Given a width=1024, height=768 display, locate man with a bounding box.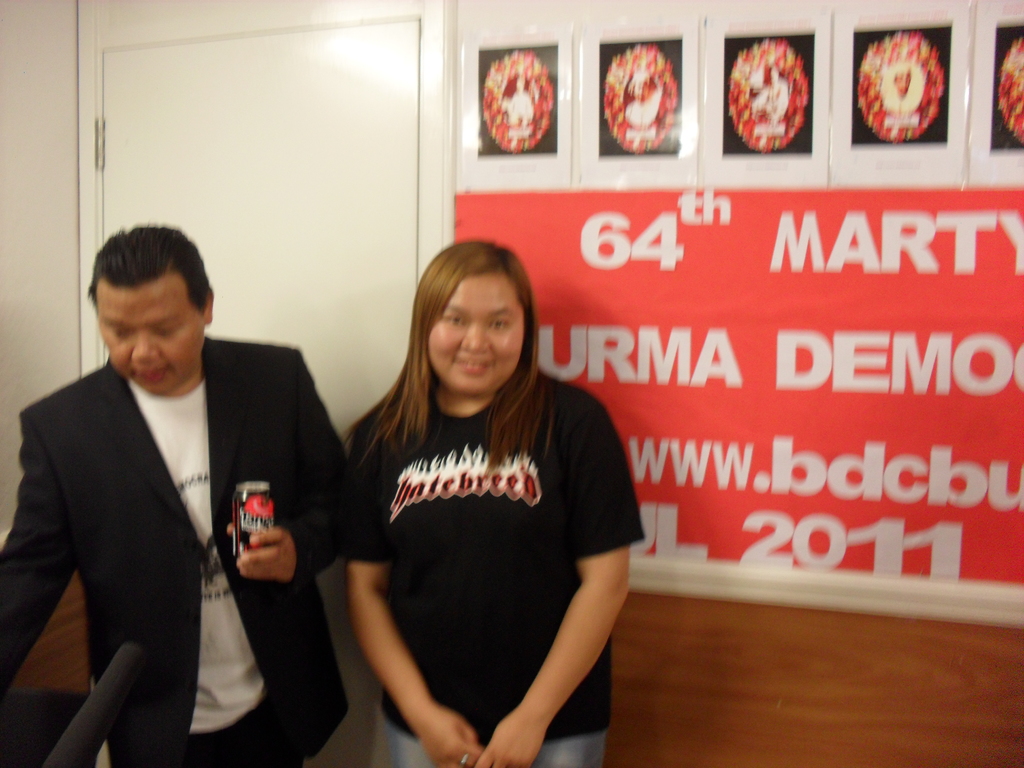
Located: region(0, 213, 348, 767).
